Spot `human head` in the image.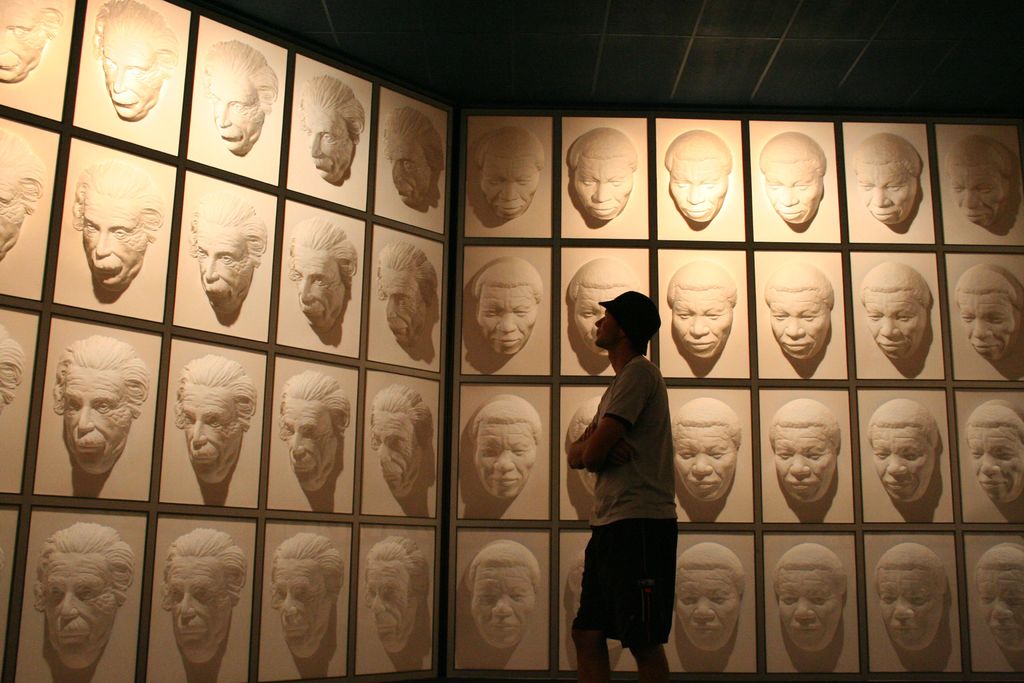
`human head` found at box=[470, 258, 544, 354].
